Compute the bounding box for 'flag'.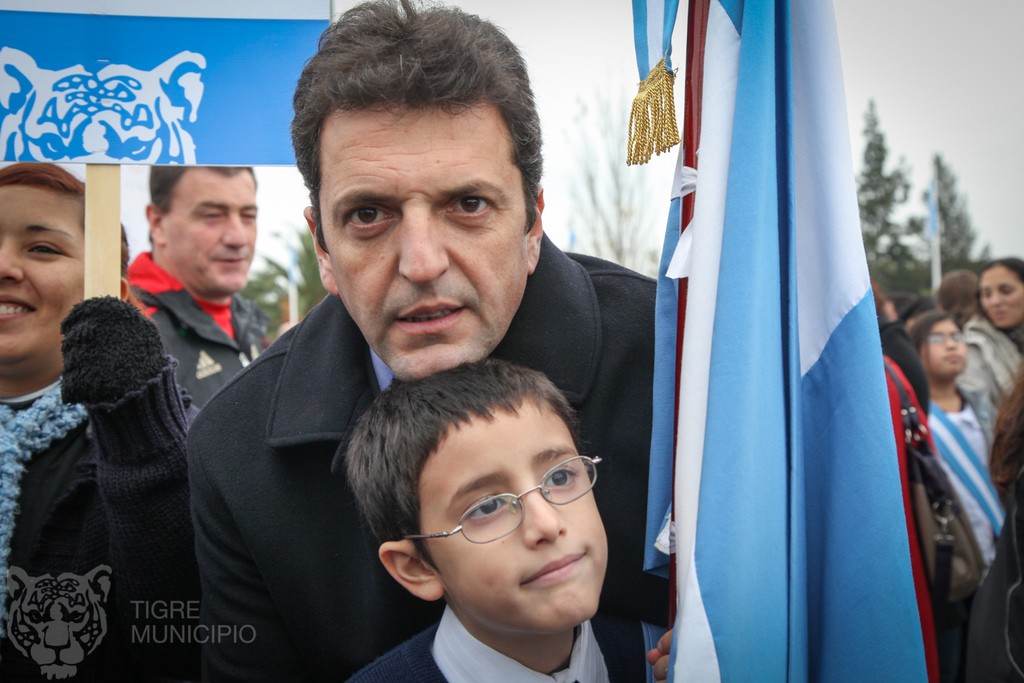
<box>629,24,887,682</box>.
